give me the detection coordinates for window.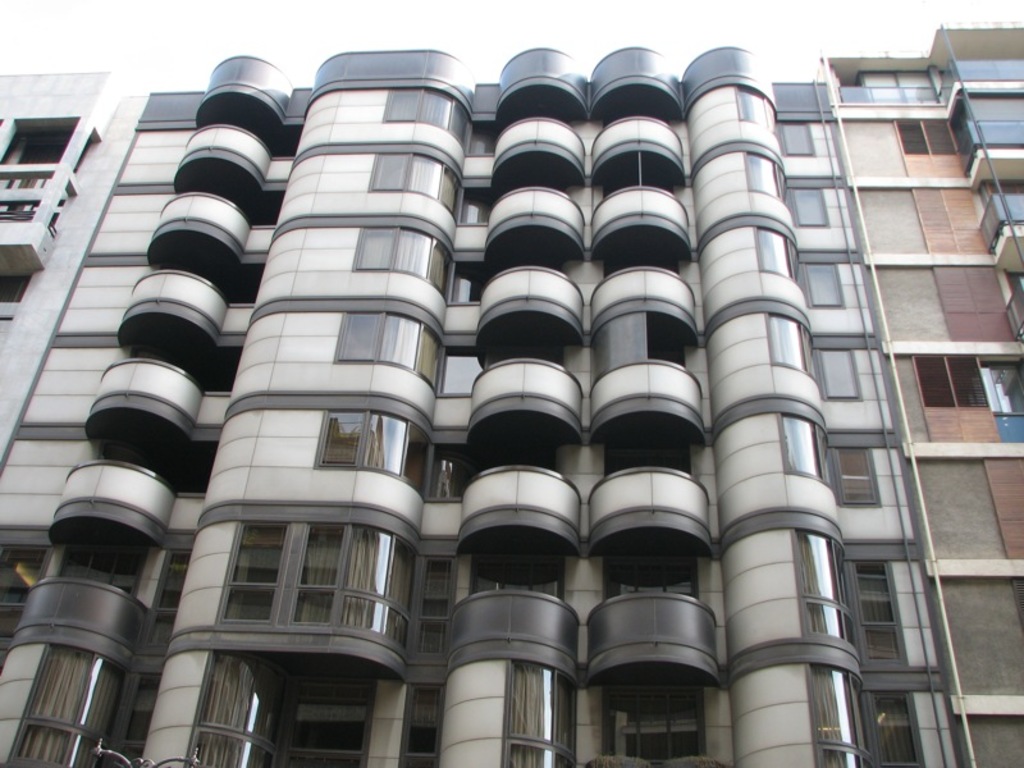
<box>780,124,809,159</box>.
